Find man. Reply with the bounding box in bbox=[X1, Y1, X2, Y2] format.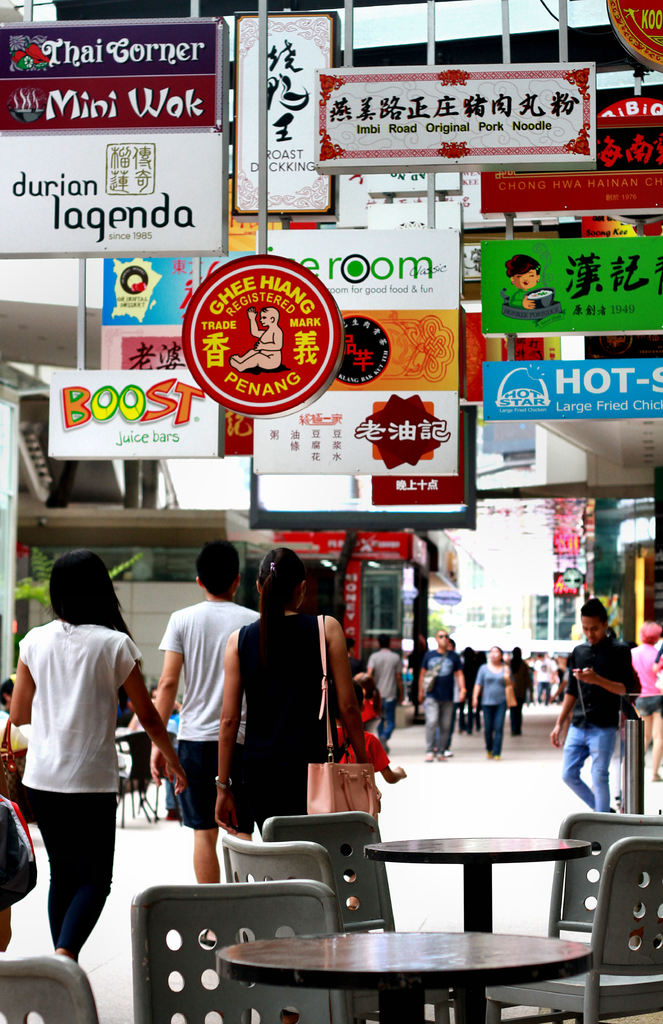
bbox=[559, 604, 651, 819].
